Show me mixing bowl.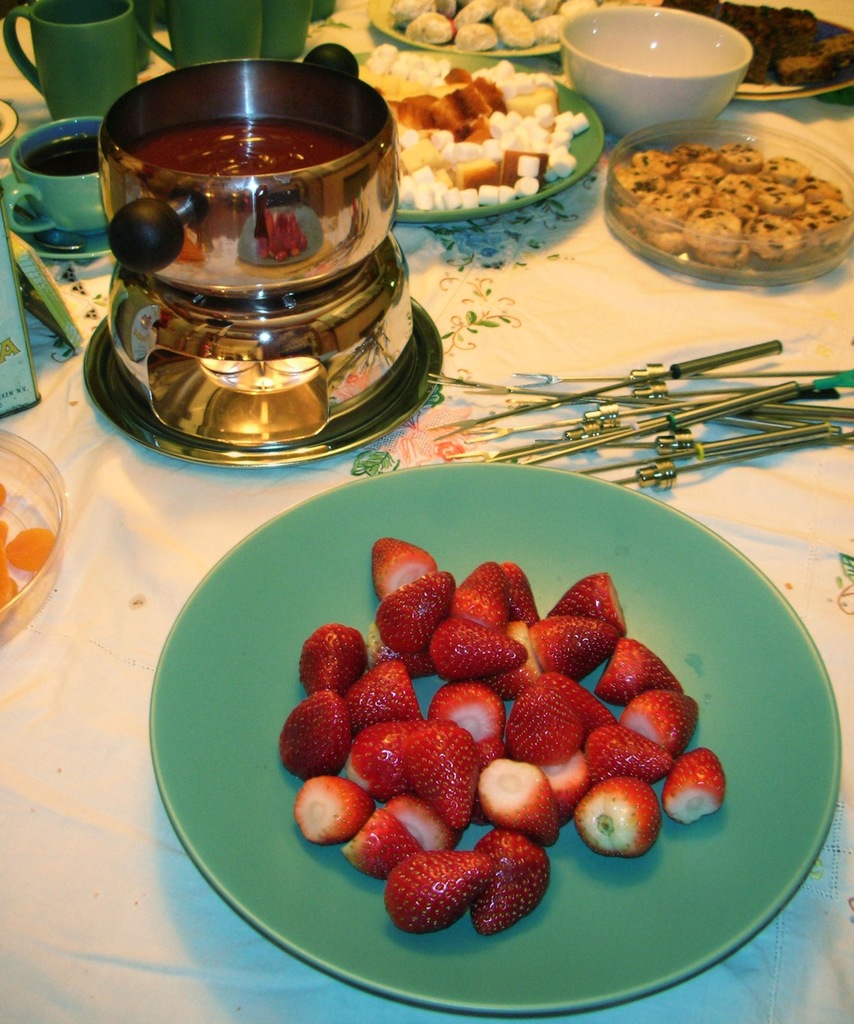
mixing bowl is here: box(565, 10, 764, 124).
